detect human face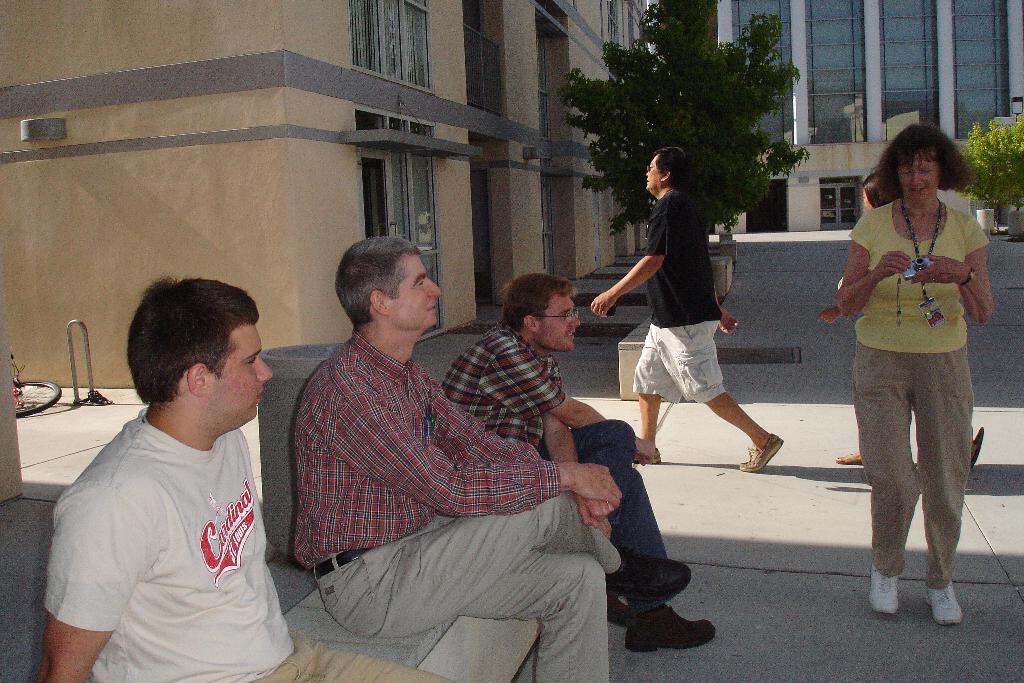
bbox(542, 297, 579, 348)
